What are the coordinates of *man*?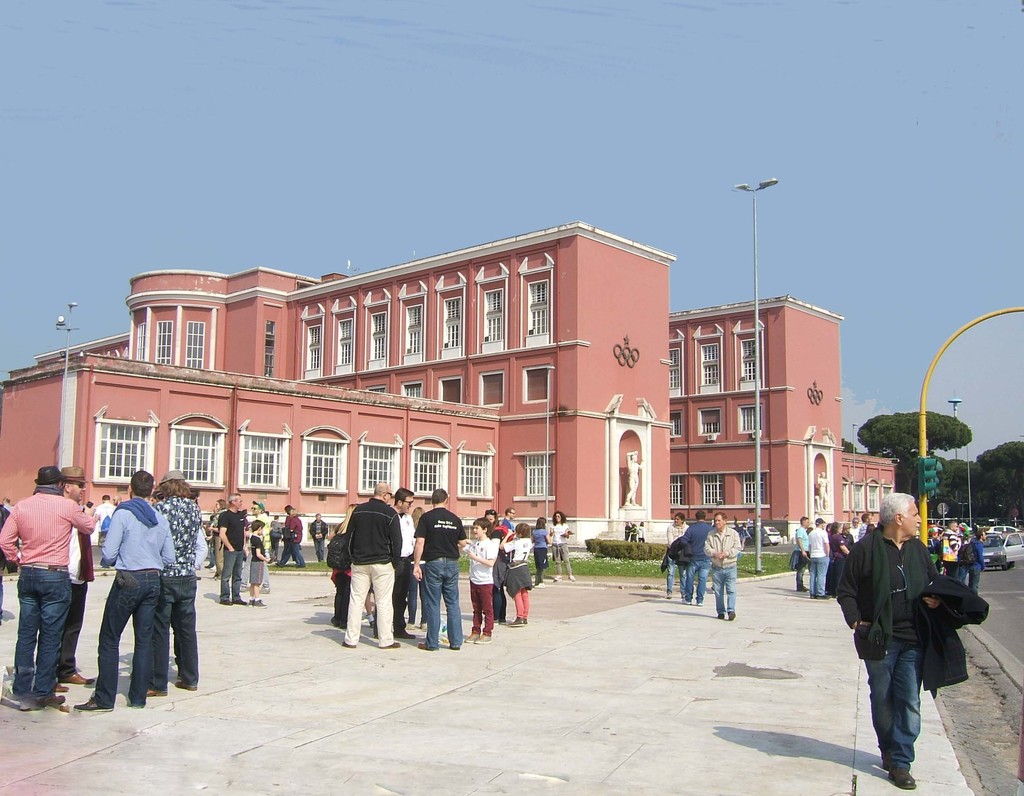
box(80, 469, 193, 711).
